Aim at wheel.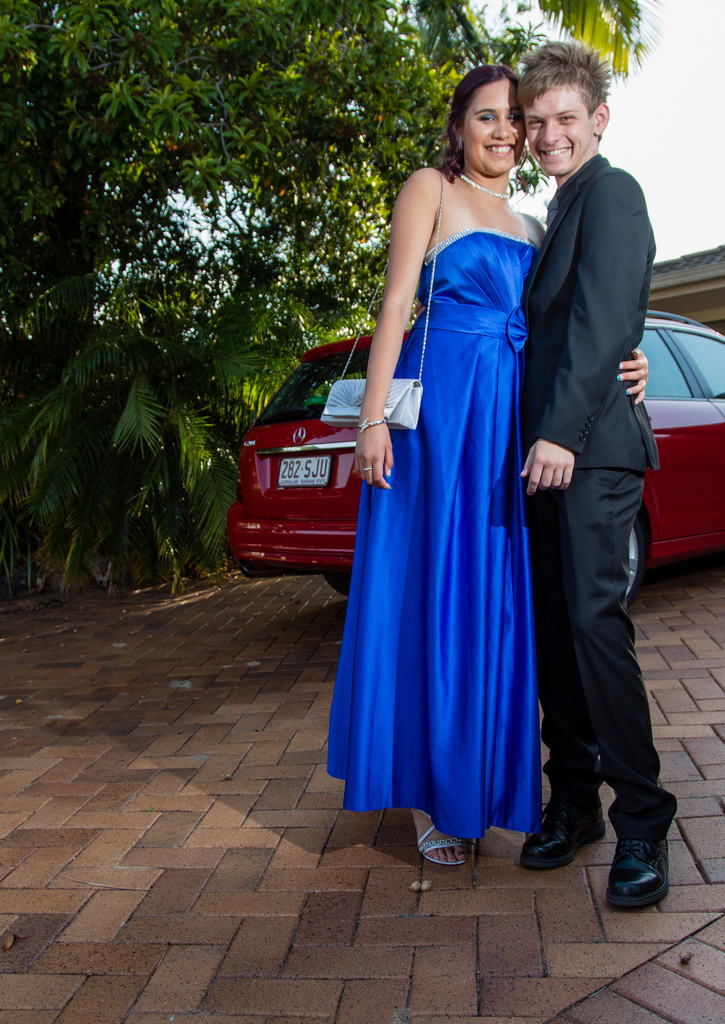
Aimed at x1=323, y1=573, x2=356, y2=597.
